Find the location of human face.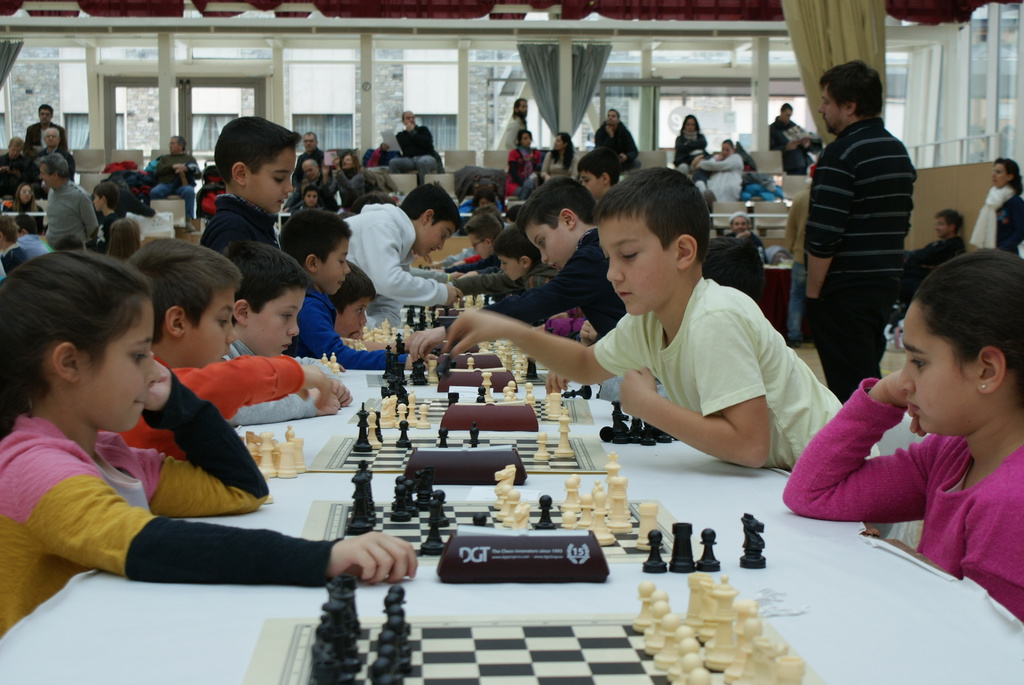
Location: <bbox>250, 292, 308, 361</bbox>.
